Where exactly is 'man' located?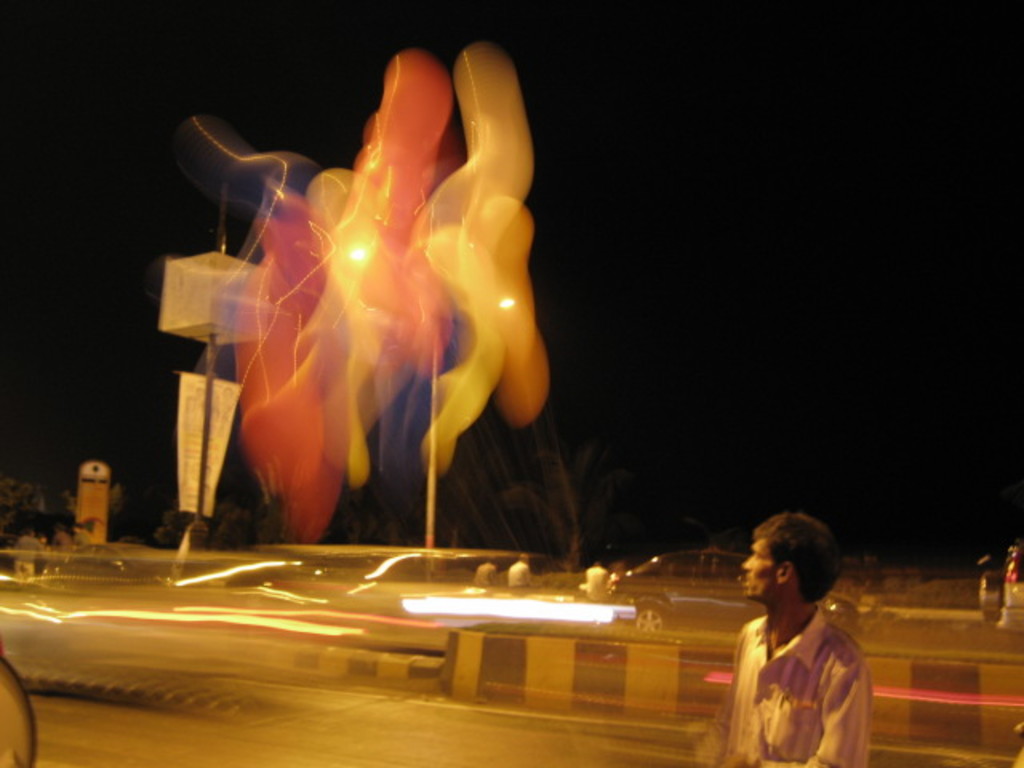
Its bounding box is BBox(691, 517, 875, 766).
